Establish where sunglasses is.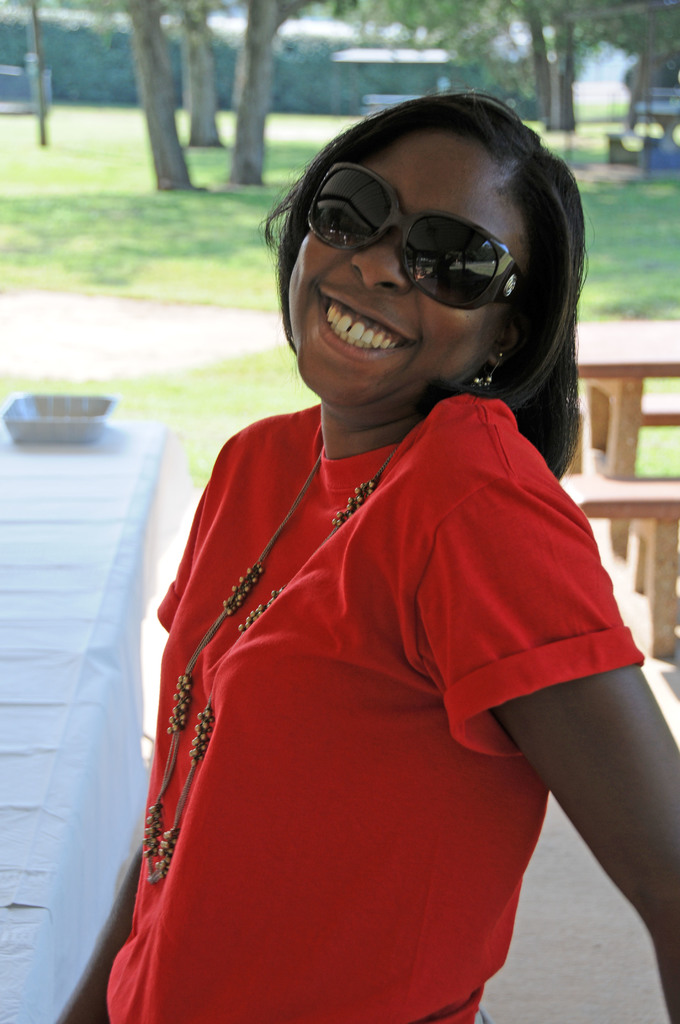
Established at bbox(307, 162, 524, 314).
